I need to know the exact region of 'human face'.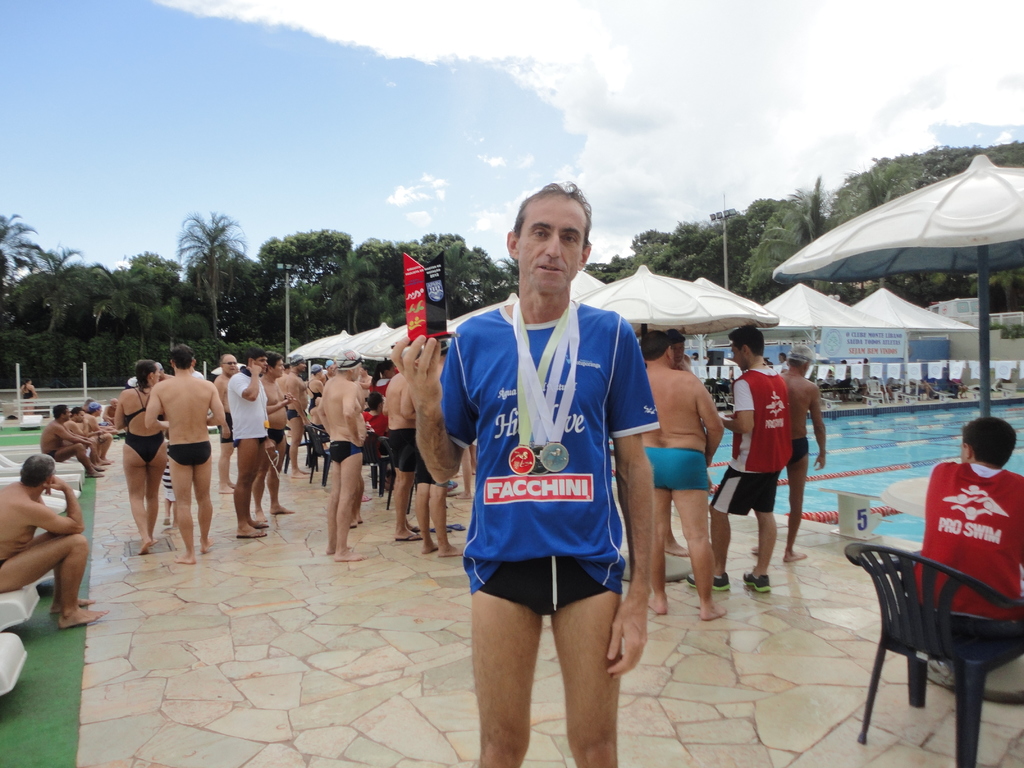
Region: locate(673, 341, 685, 356).
